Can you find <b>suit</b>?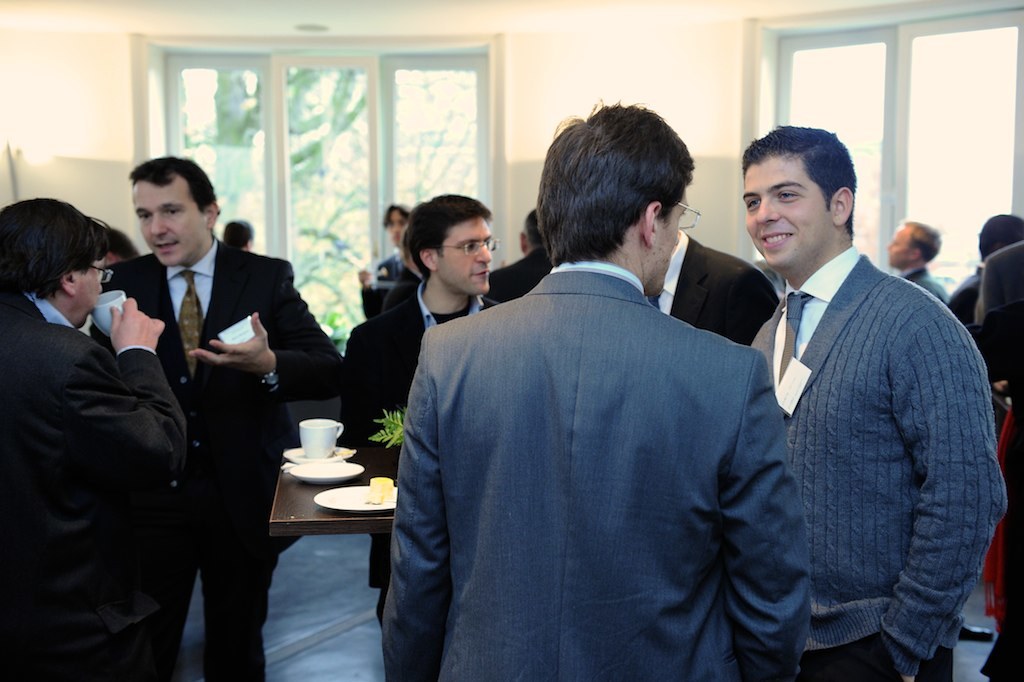
Yes, bounding box: {"left": 336, "top": 274, "right": 509, "bottom": 626}.
